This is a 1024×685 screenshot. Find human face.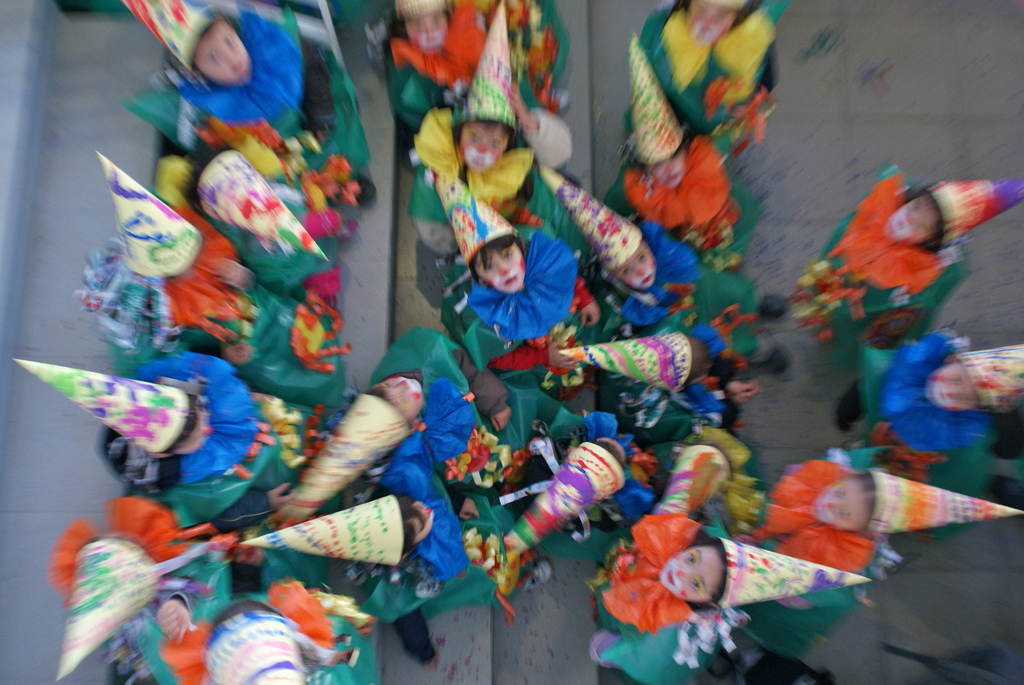
Bounding box: rect(375, 375, 422, 420).
